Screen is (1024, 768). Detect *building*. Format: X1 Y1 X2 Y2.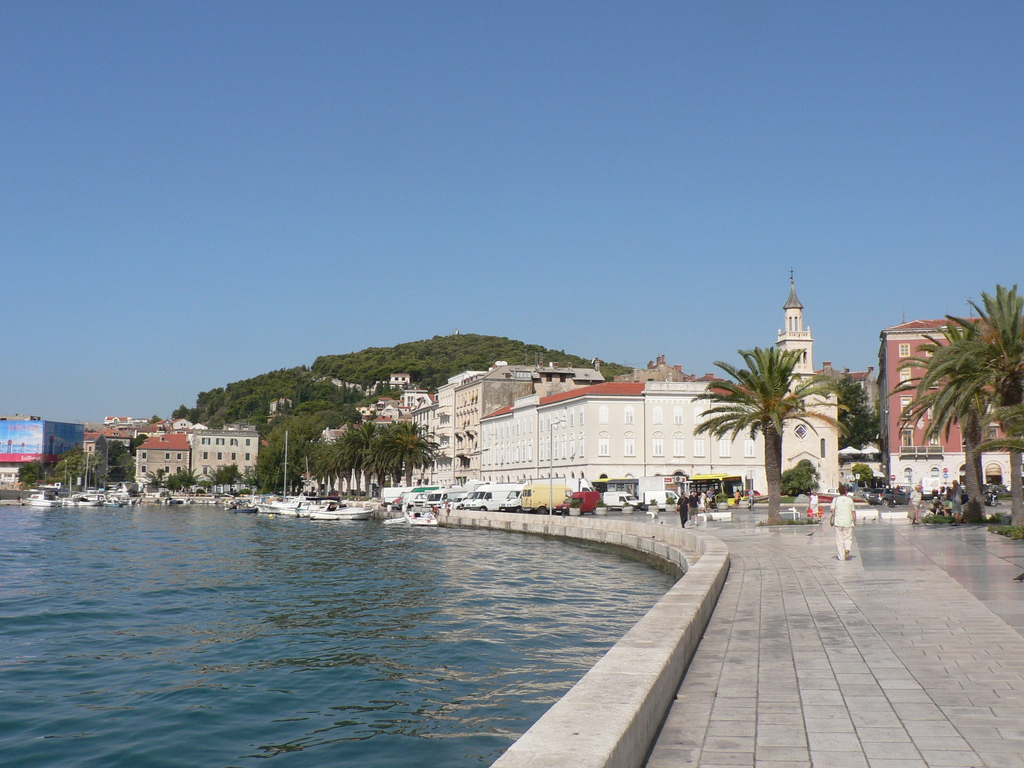
454 360 605 486.
